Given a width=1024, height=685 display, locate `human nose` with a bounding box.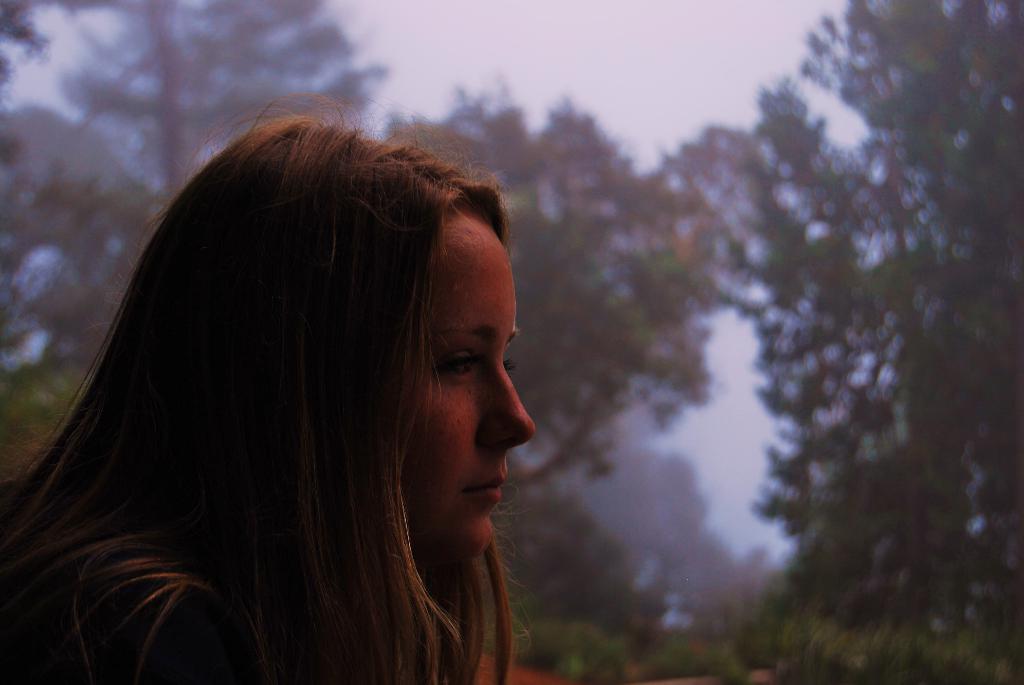
Located: left=477, top=361, right=536, bottom=452.
